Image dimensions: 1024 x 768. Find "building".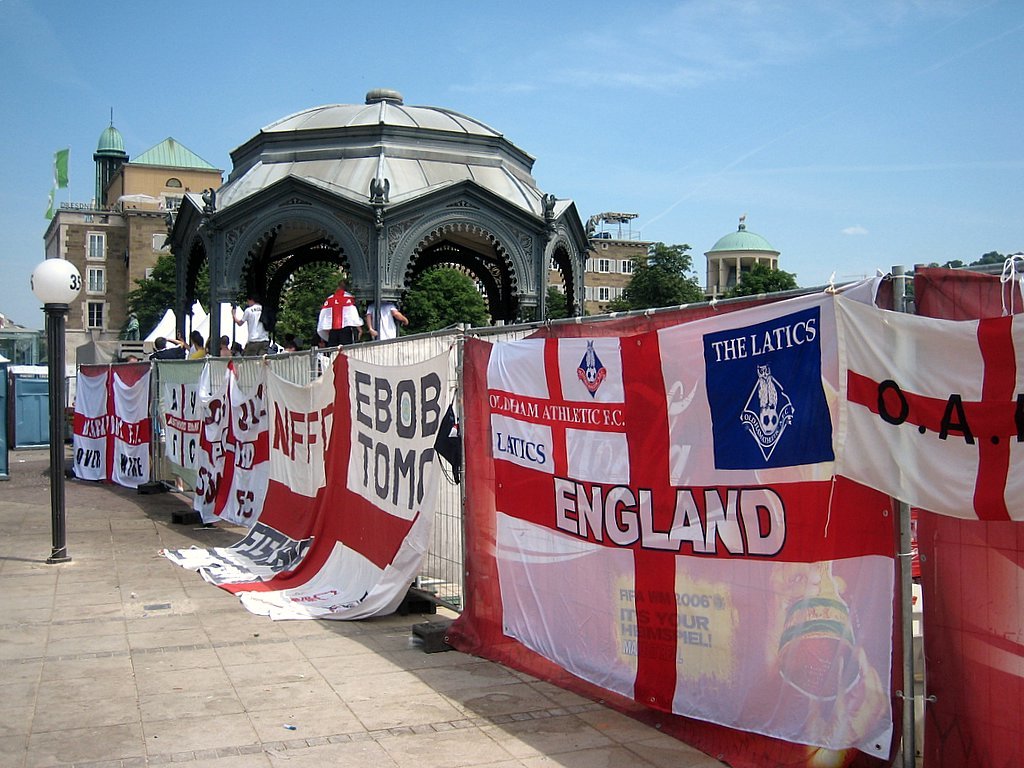
BBox(702, 217, 779, 297).
